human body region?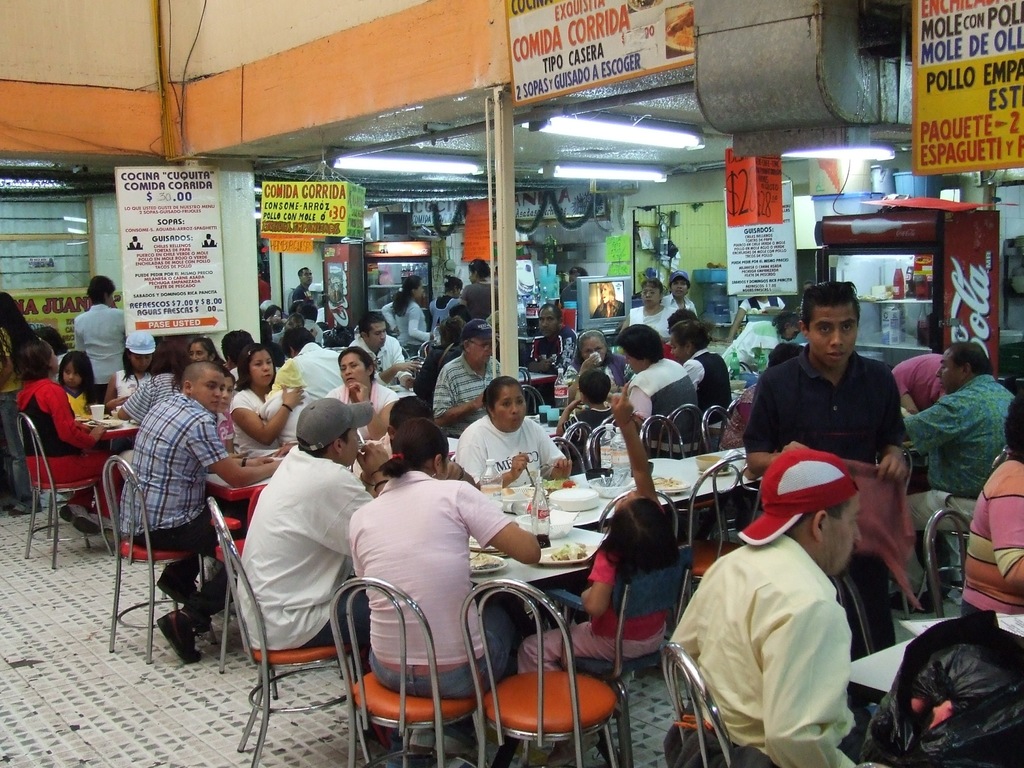
x1=0 y1=291 x2=36 y2=511
